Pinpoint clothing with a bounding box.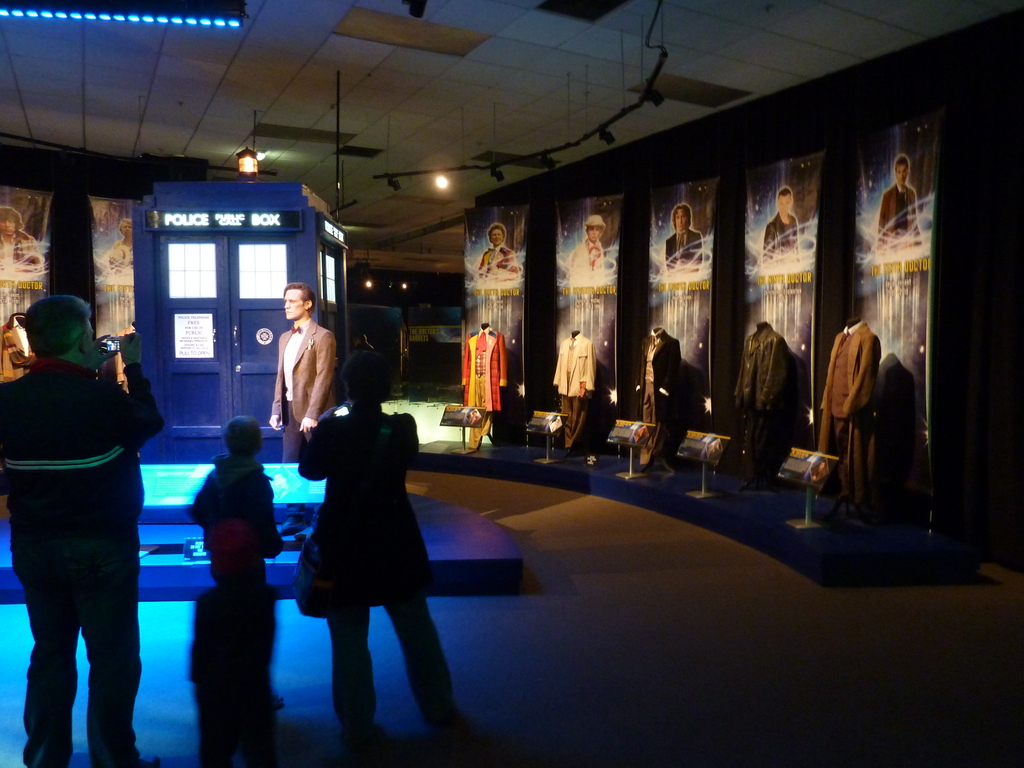
bbox(732, 328, 781, 487).
